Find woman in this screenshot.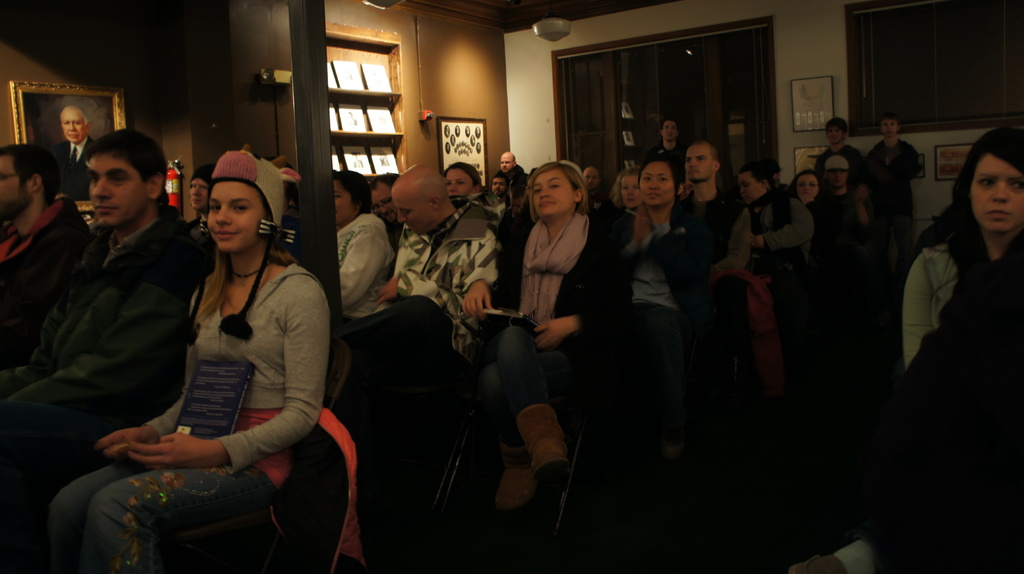
The bounding box for woman is detection(785, 163, 836, 232).
